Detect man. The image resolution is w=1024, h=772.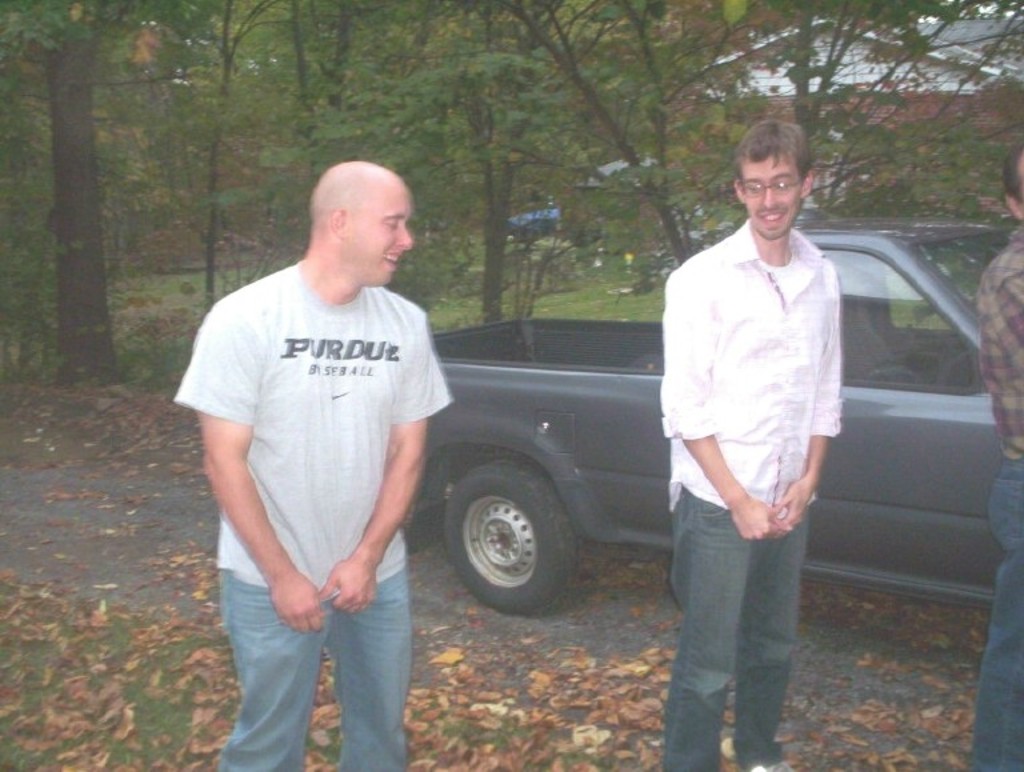
crop(965, 149, 1023, 771).
